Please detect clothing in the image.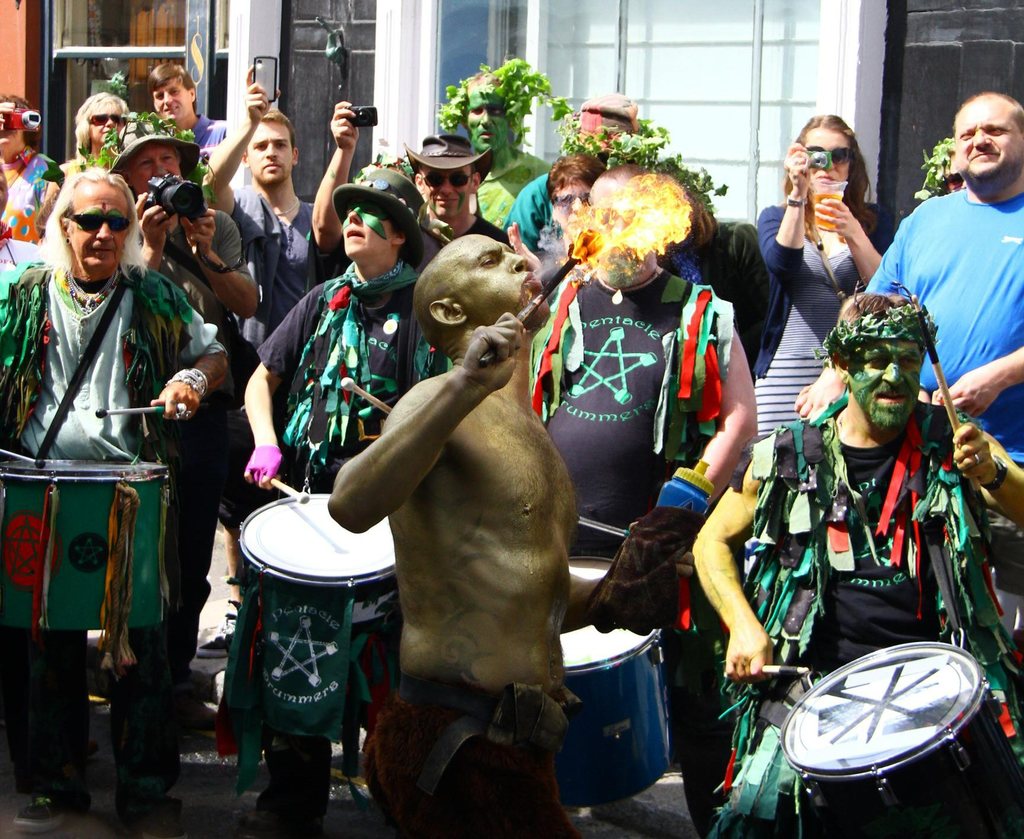
Rect(114, 195, 262, 733).
